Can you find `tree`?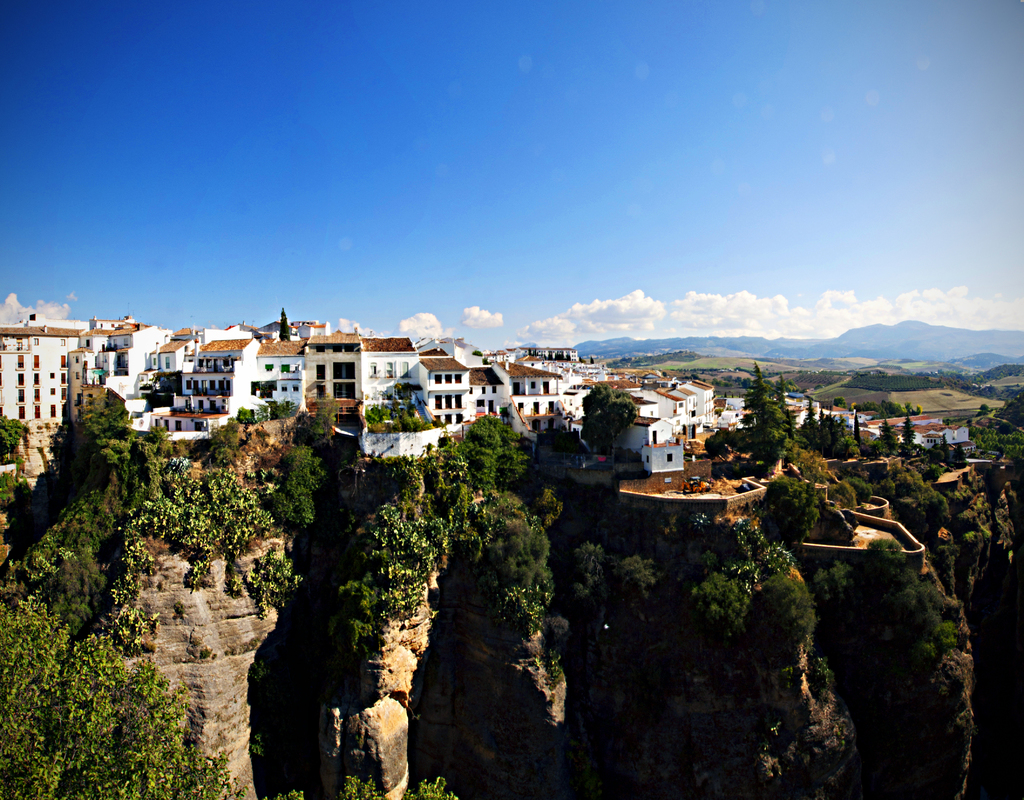
Yes, bounding box: select_region(744, 364, 770, 422).
